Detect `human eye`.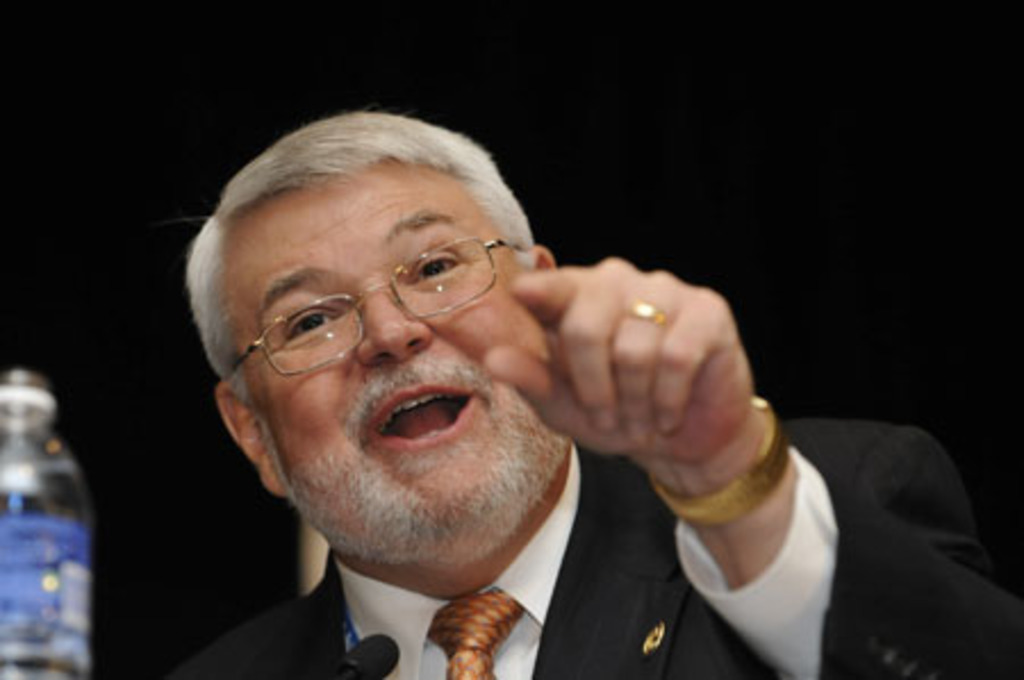
Detected at [412,248,469,287].
